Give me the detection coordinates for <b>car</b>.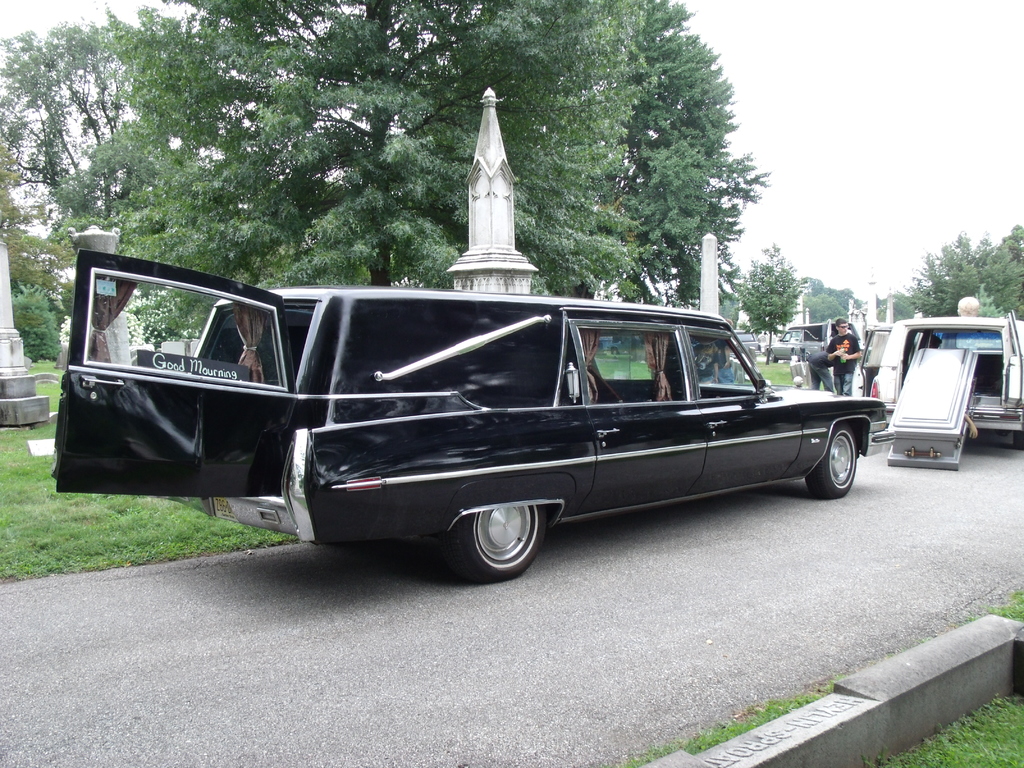
bbox(54, 247, 895, 583).
